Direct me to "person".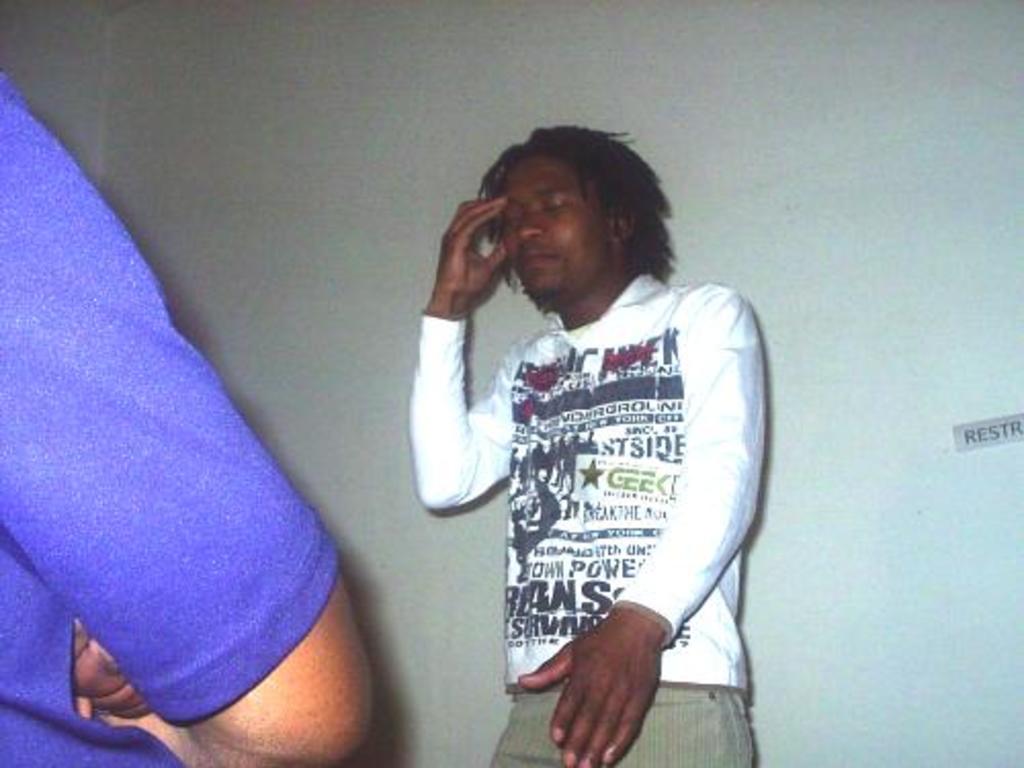
Direction: BBox(408, 119, 768, 766).
